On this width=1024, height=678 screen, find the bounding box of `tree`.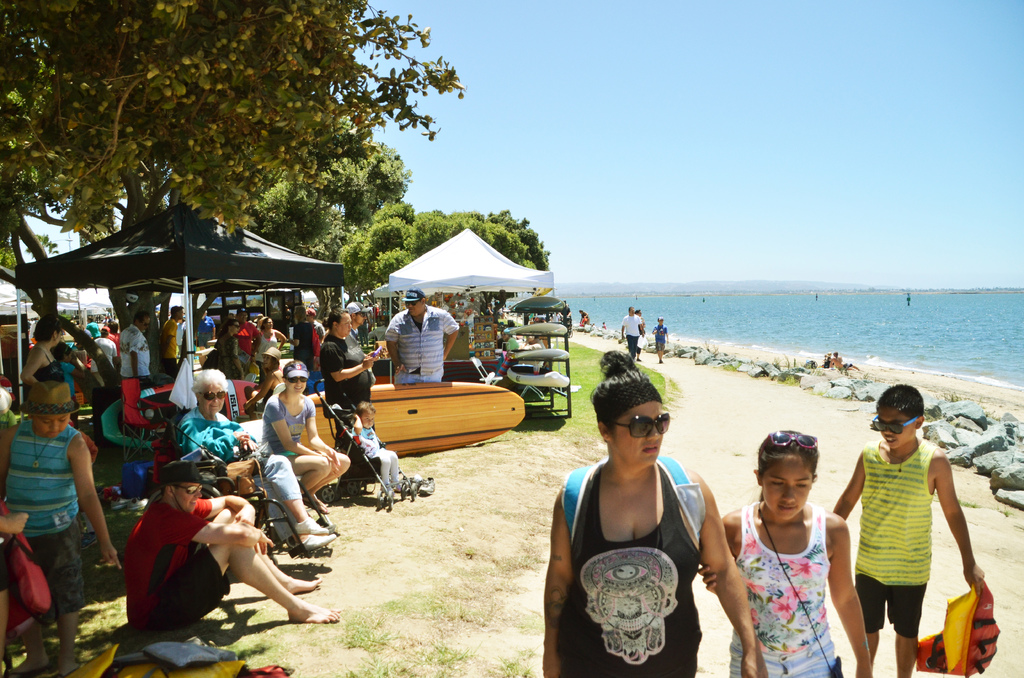
Bounding box: <box>0,0,465,250</box>.
